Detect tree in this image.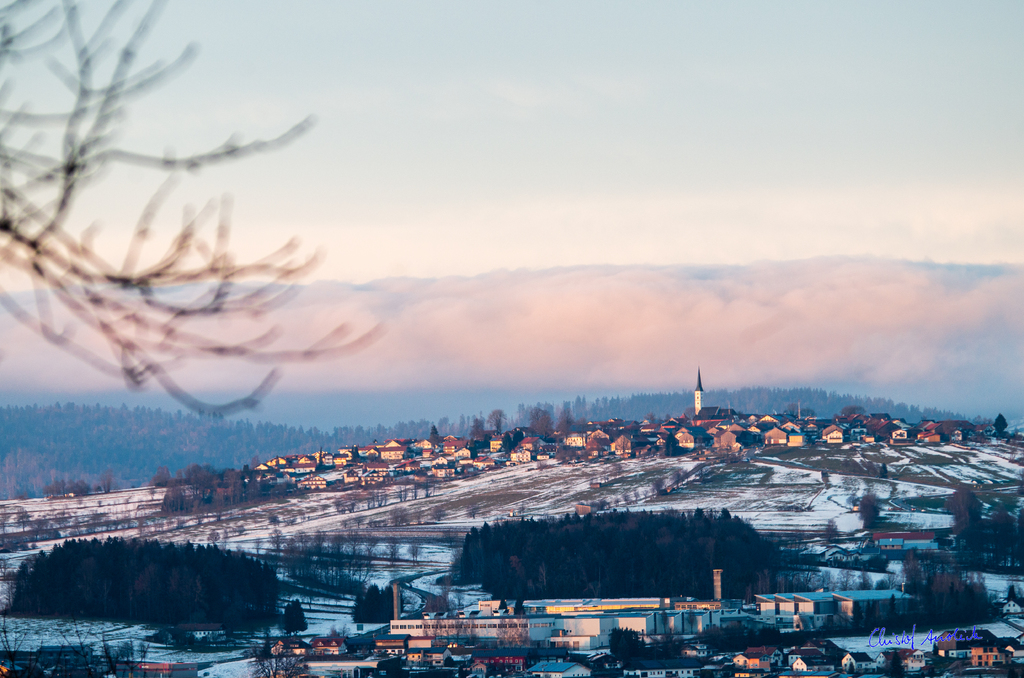
Detection: pyautogui.locateOnScreen(1, 21, 347, 433).
